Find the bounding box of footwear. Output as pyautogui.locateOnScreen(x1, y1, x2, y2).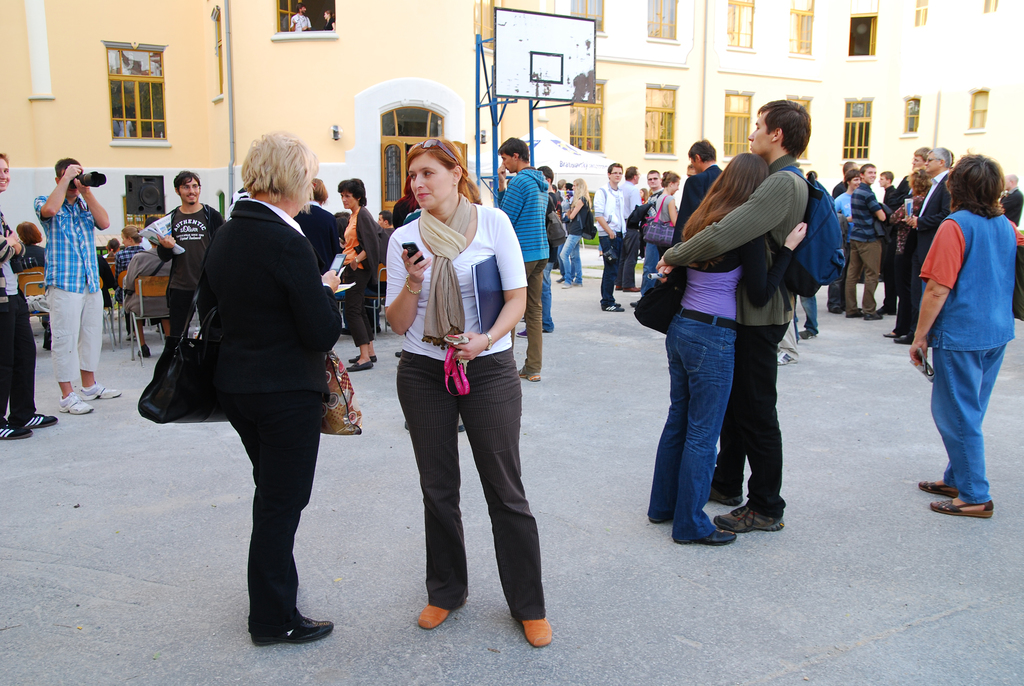
pyautogui.locateOnScreen(619, 281, 643, 290).
